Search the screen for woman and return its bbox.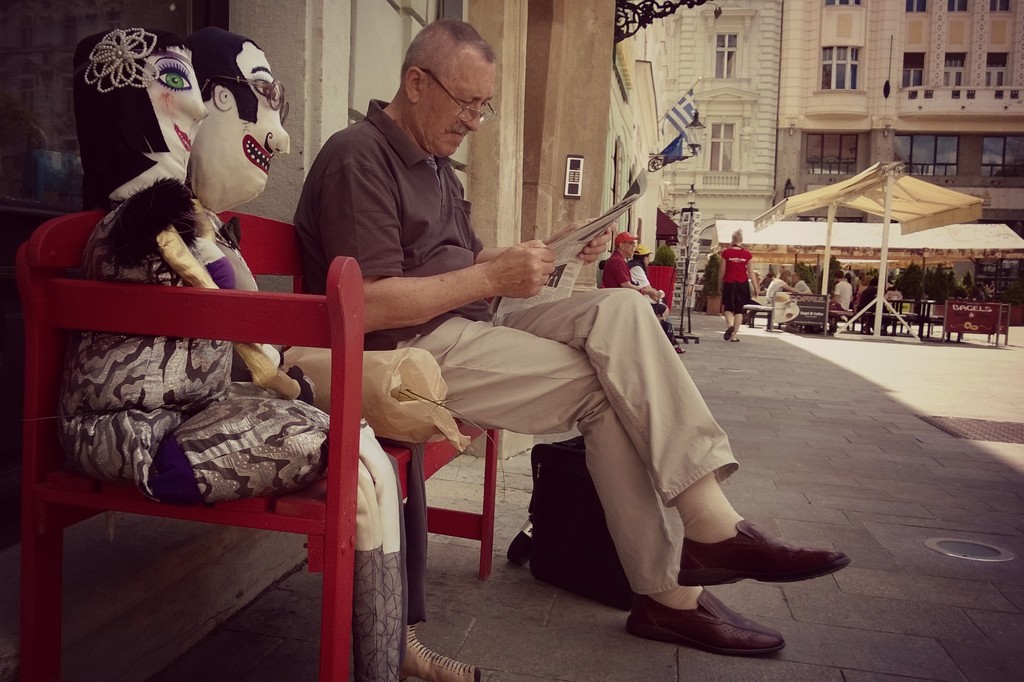
Found: [630, 244, 674, 334].
